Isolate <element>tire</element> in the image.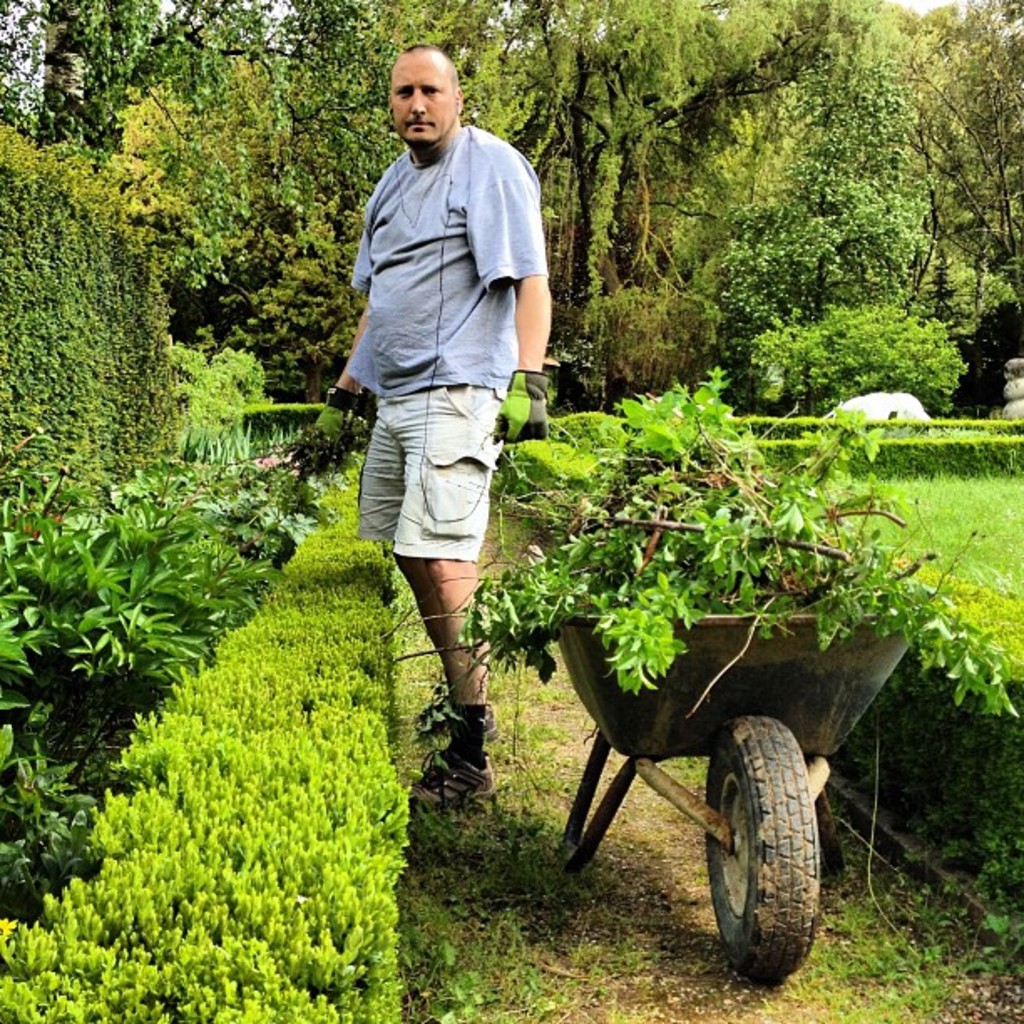
Isolated region: (706, 740, 843, 994).
